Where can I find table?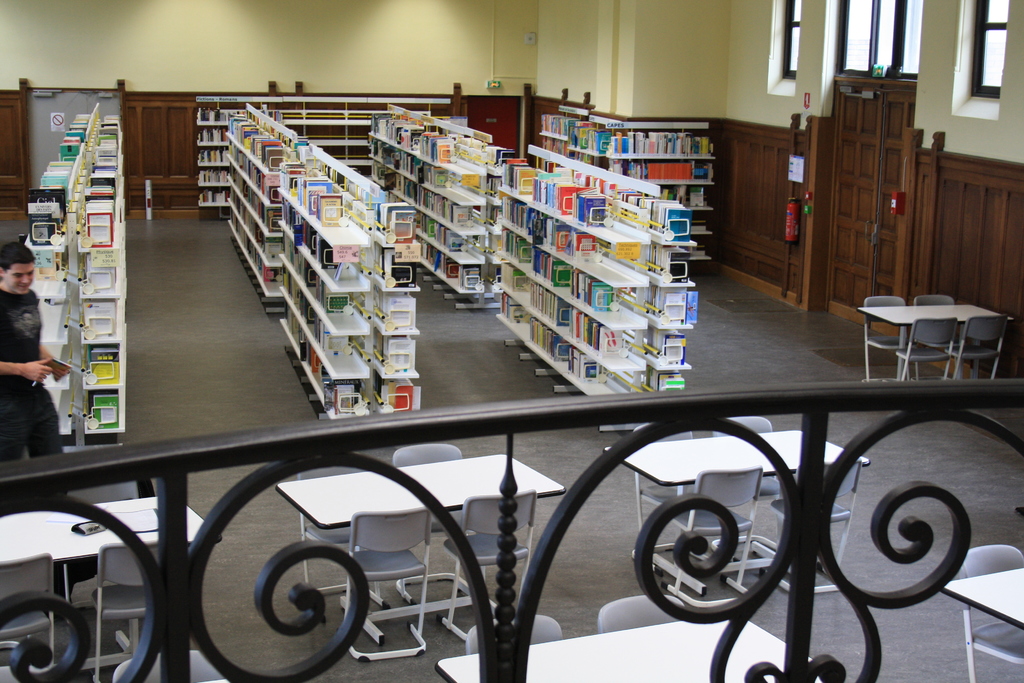
You can find it at 440:619:821:682.
